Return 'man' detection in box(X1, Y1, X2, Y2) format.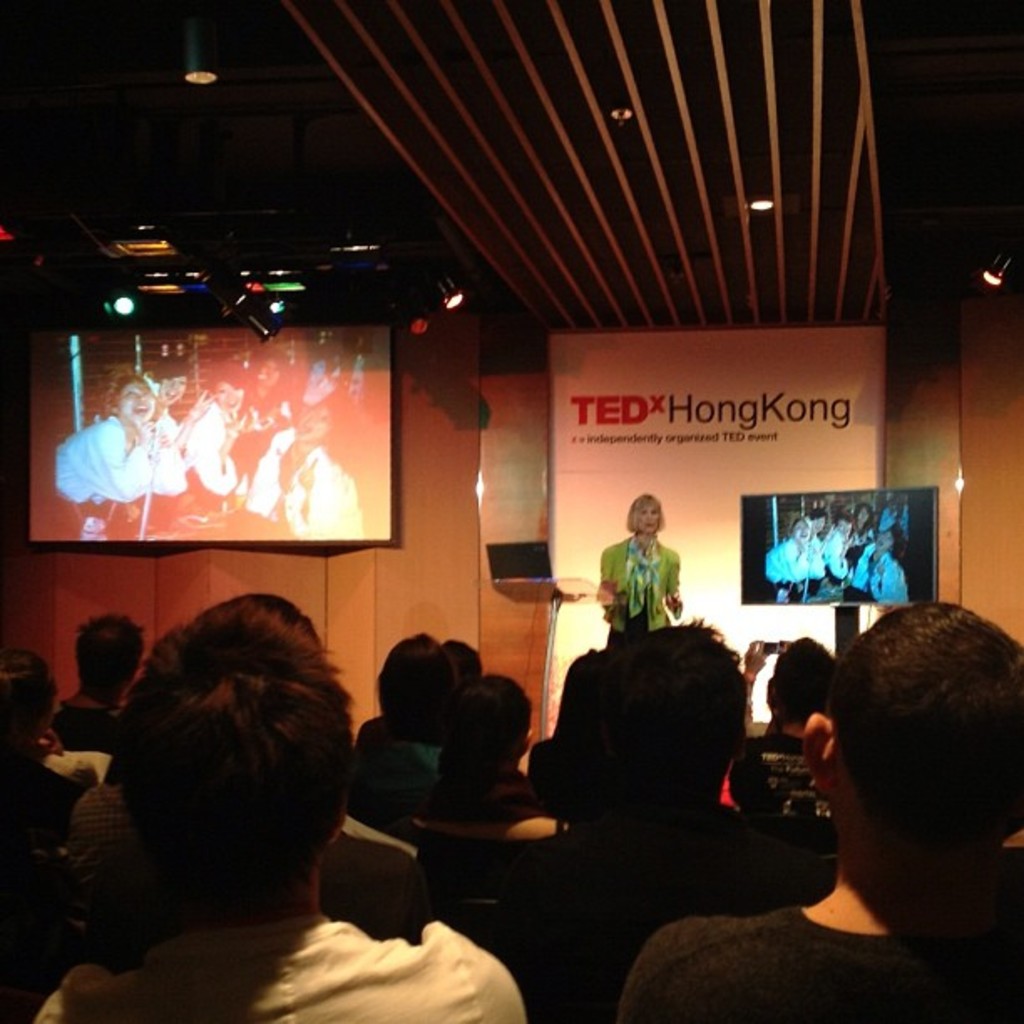
box(487, 616, 835, 1022).
